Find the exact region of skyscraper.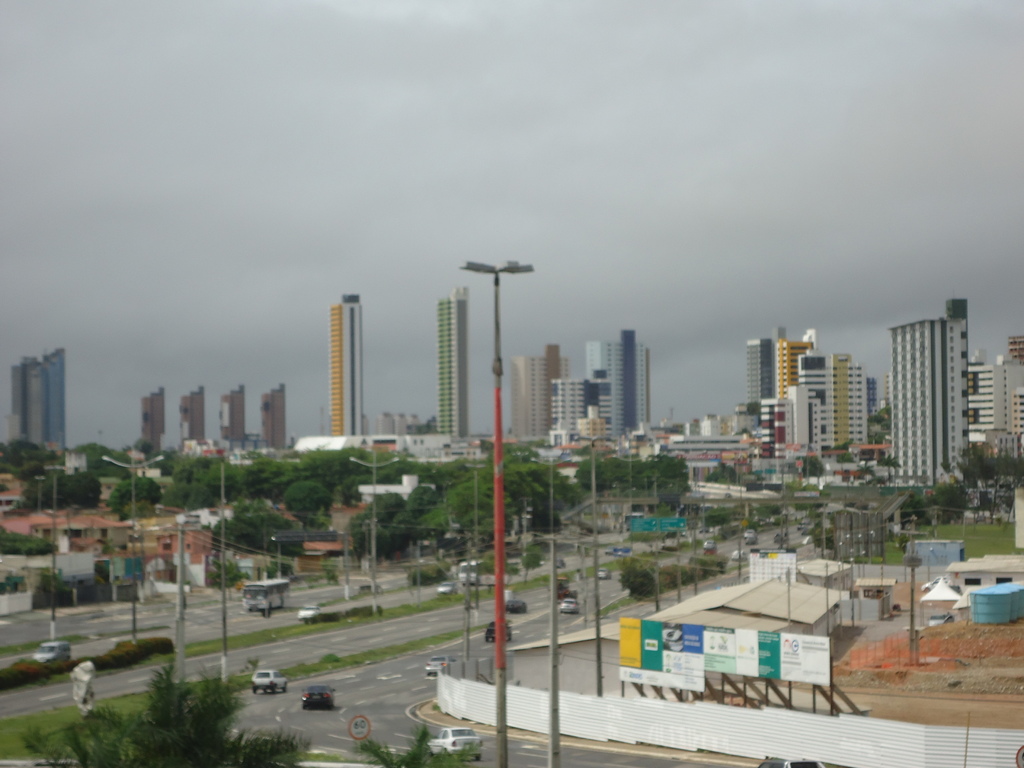
Exact region: (265, 373, 287, 454).
